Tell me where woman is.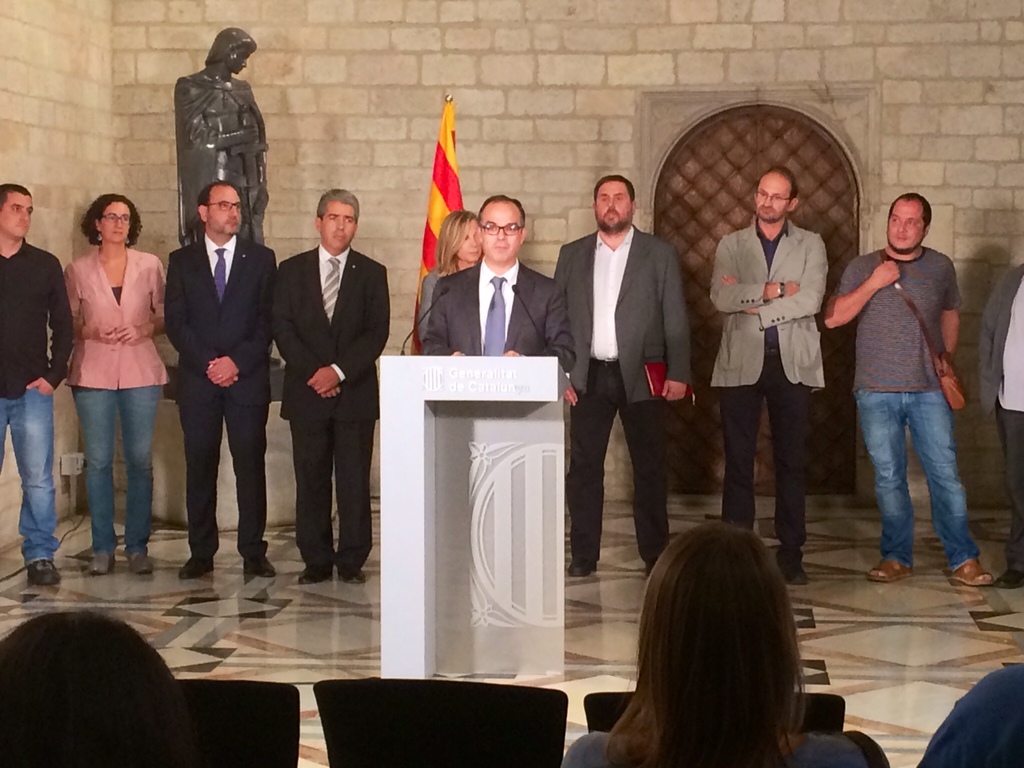
woman is at [562, 514, 893, 767].
